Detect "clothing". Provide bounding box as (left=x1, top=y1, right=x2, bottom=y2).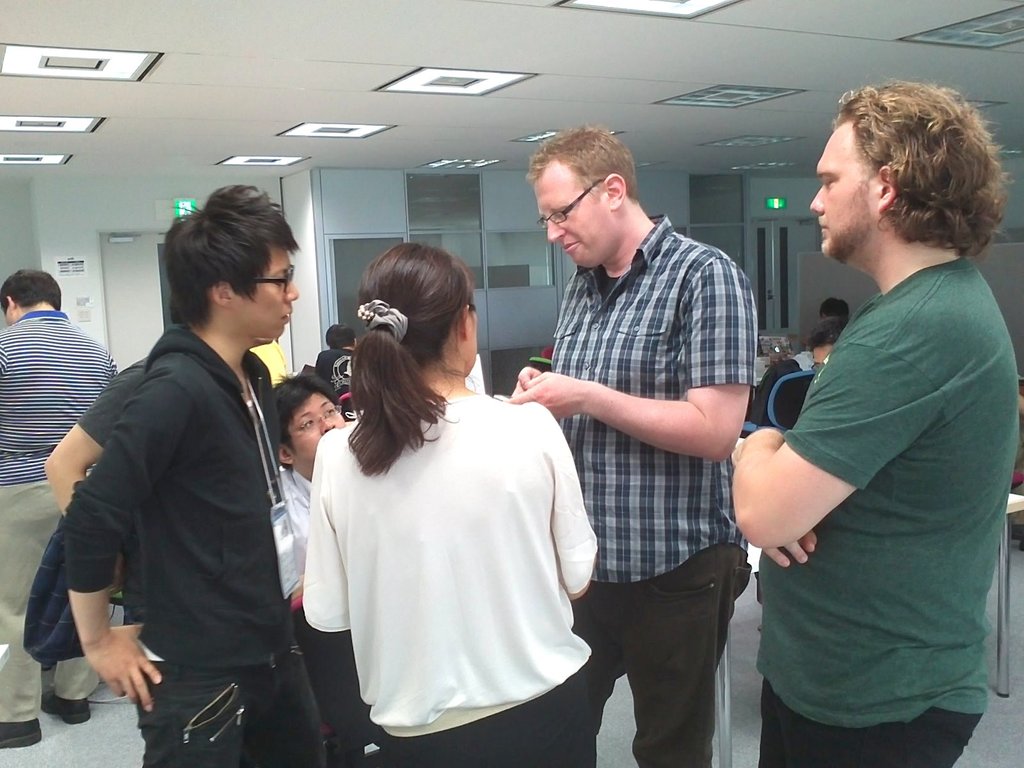
(left=304, top=361, right=588, bottom=739).
